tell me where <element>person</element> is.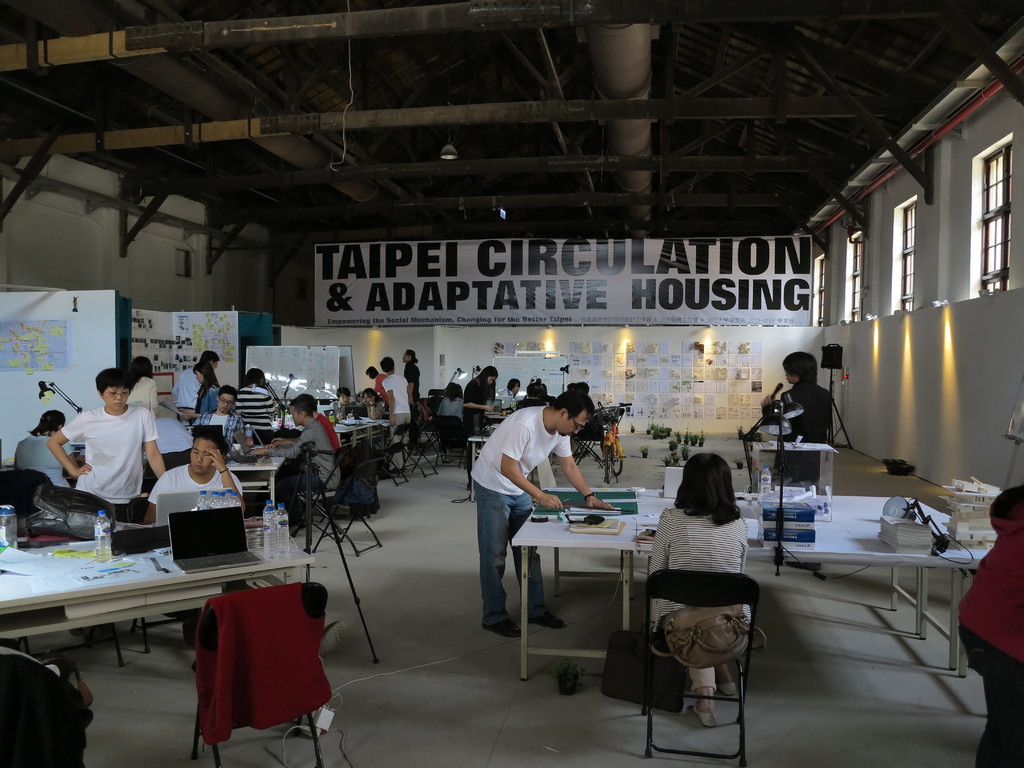
<element>person</element> is at bbox=(517, 378, 548, 413).
